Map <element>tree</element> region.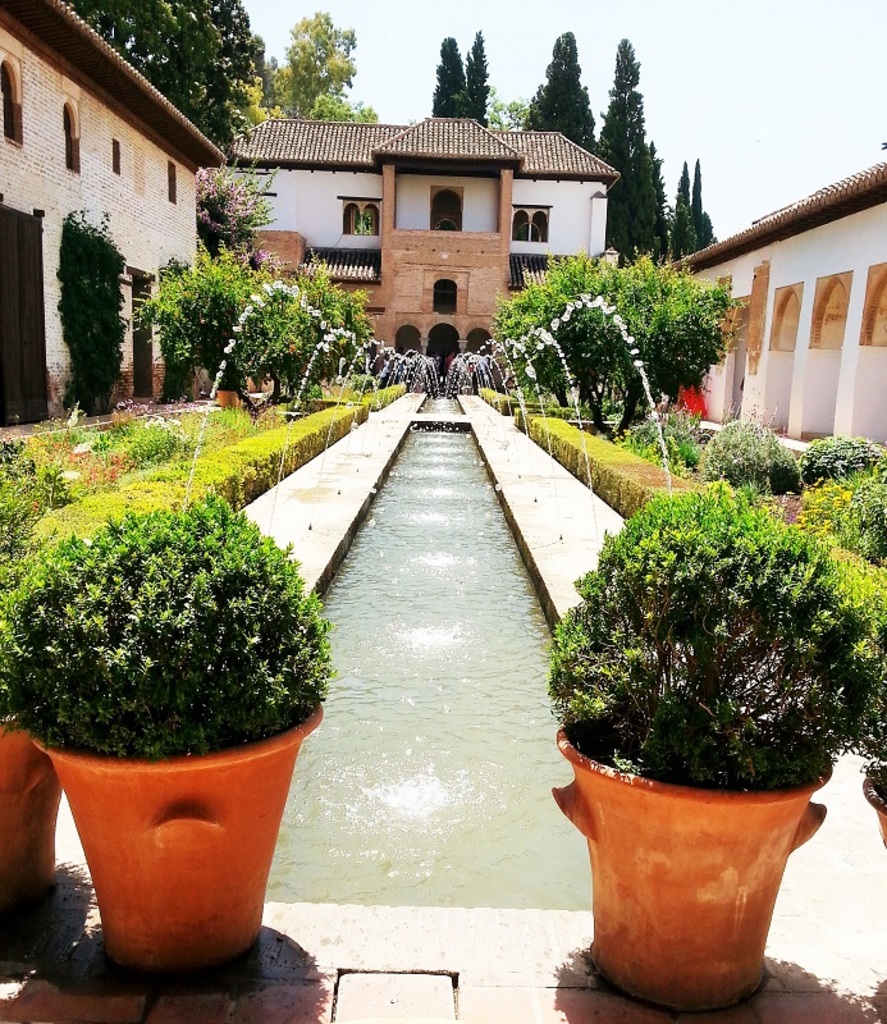
Mapped to 594 32 663 262.
